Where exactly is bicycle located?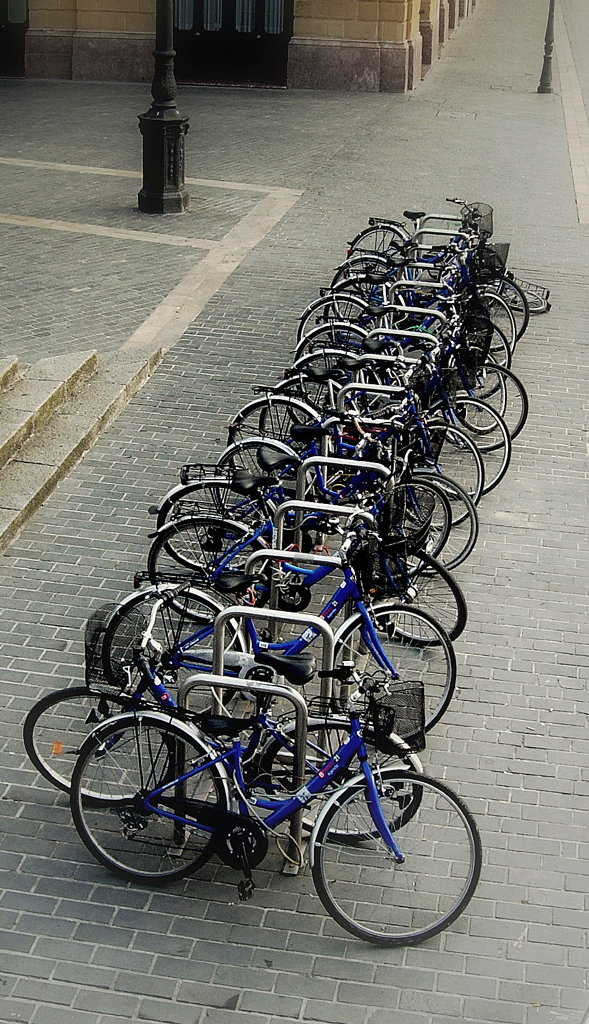
Its bounding box is pyautogui.locateOnScreen(50, 603, 470, 946).
